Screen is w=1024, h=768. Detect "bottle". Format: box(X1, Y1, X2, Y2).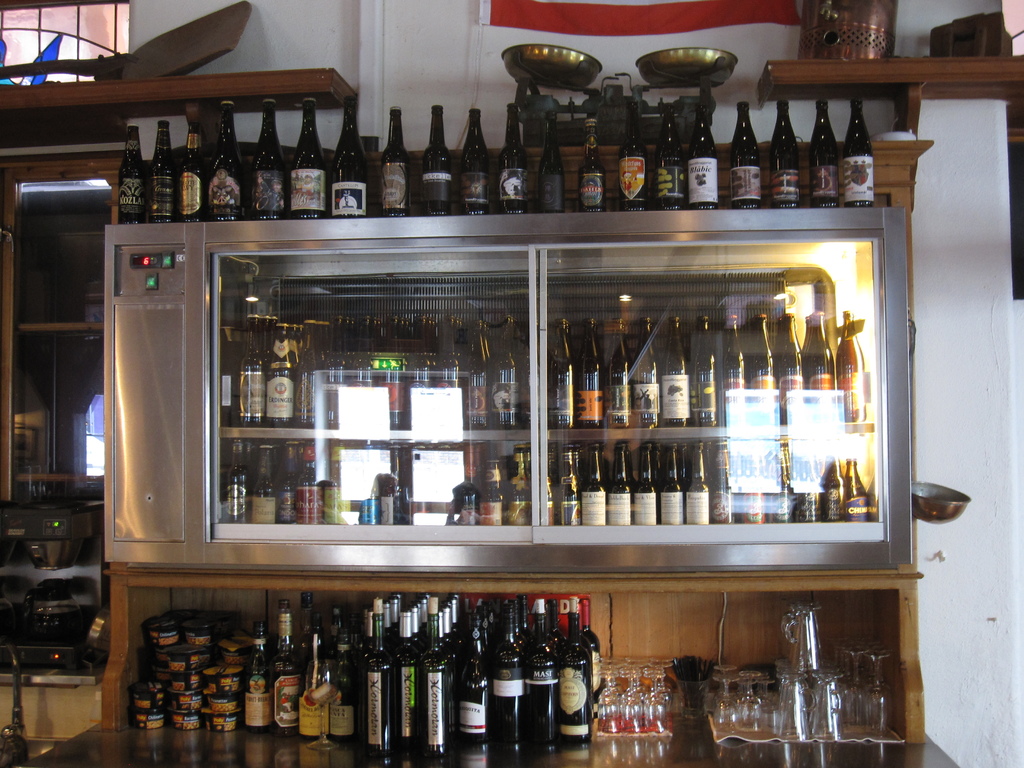
box(500, 102, 526, 216).
